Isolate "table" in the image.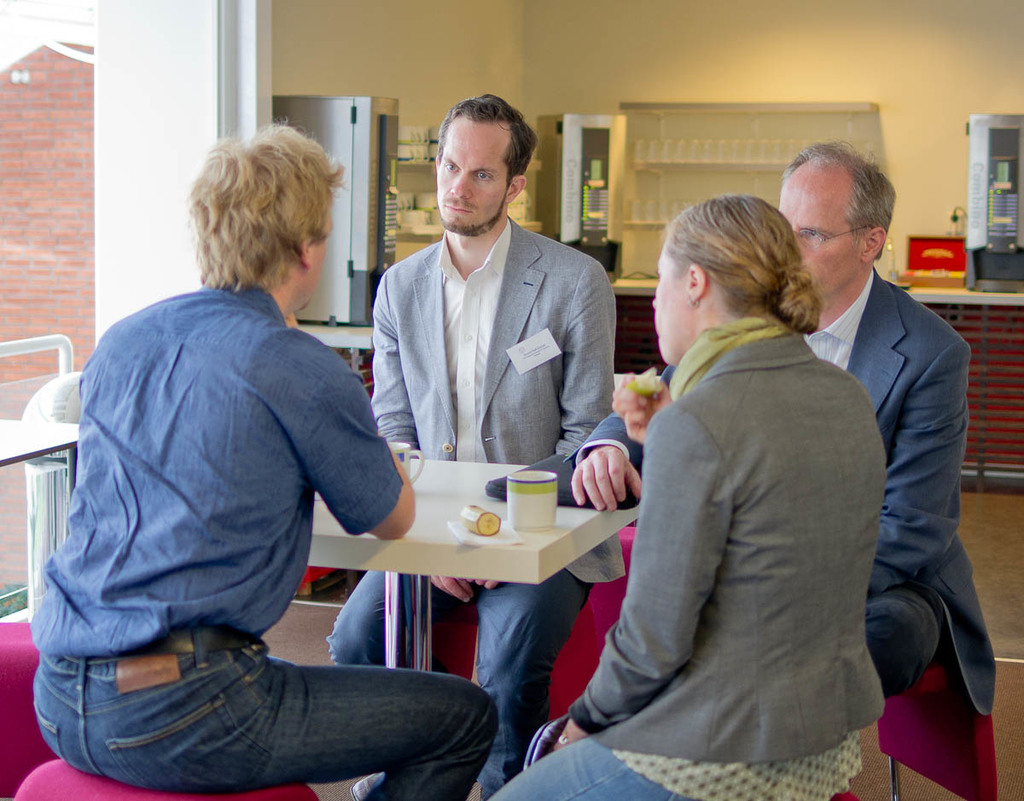
Isolated region: x1=335 y1=463 x2=639 y2=680.
